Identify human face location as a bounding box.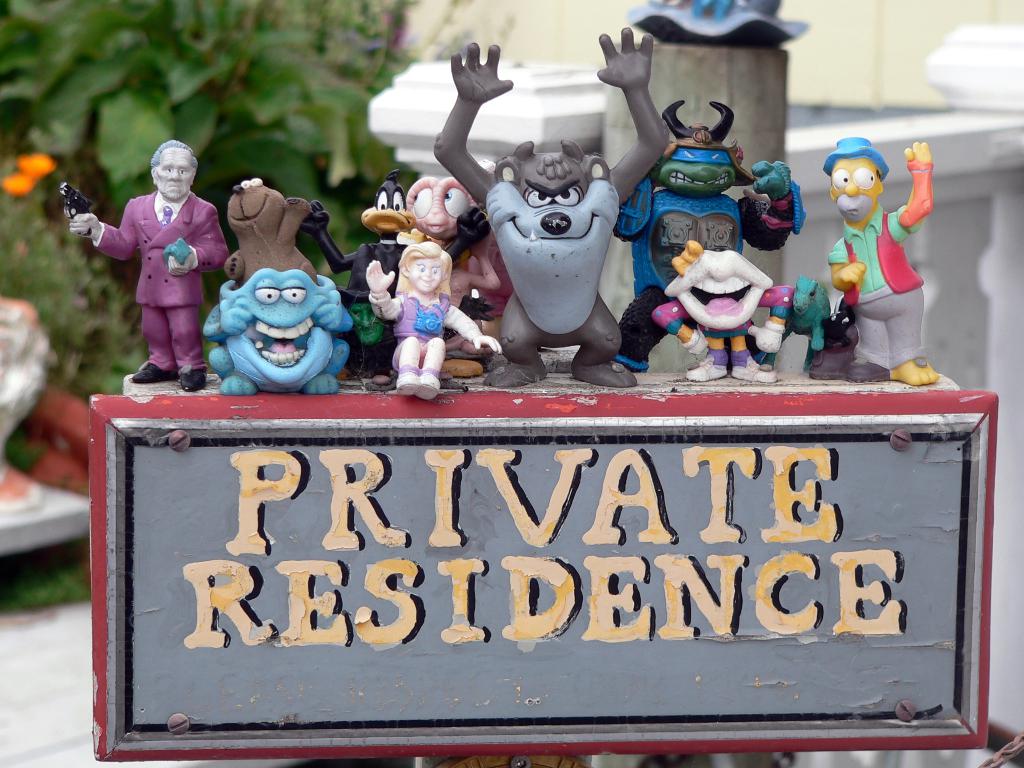
{"x1": 410, "y1": 257, "x2": 444, "y2": 294}.
